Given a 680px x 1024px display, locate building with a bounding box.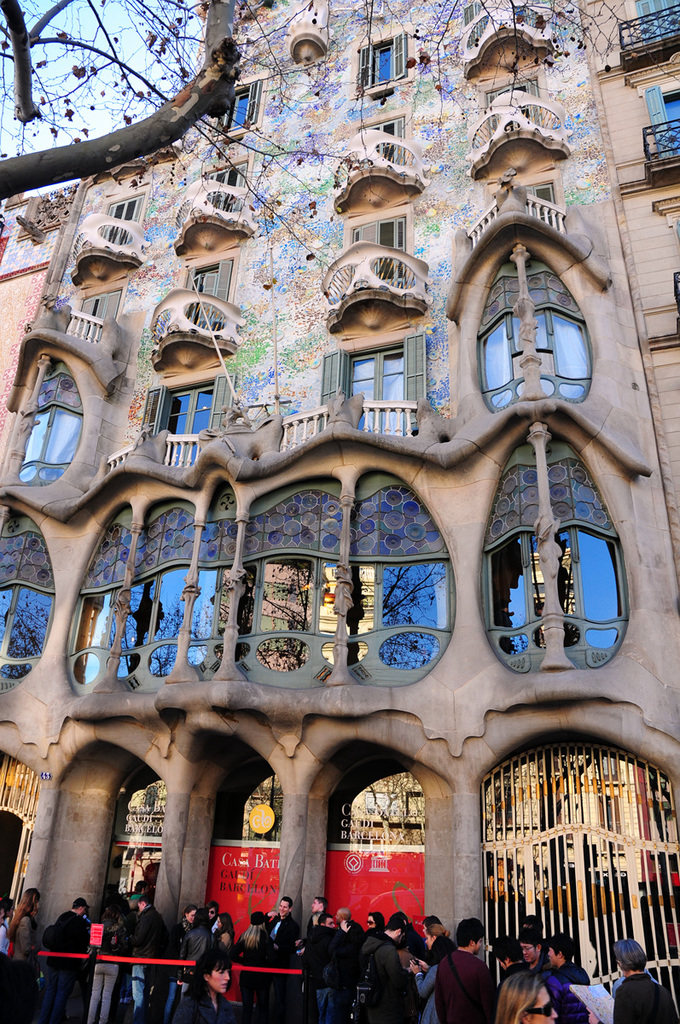
Located: box=[0, 0, 679, 1011].
